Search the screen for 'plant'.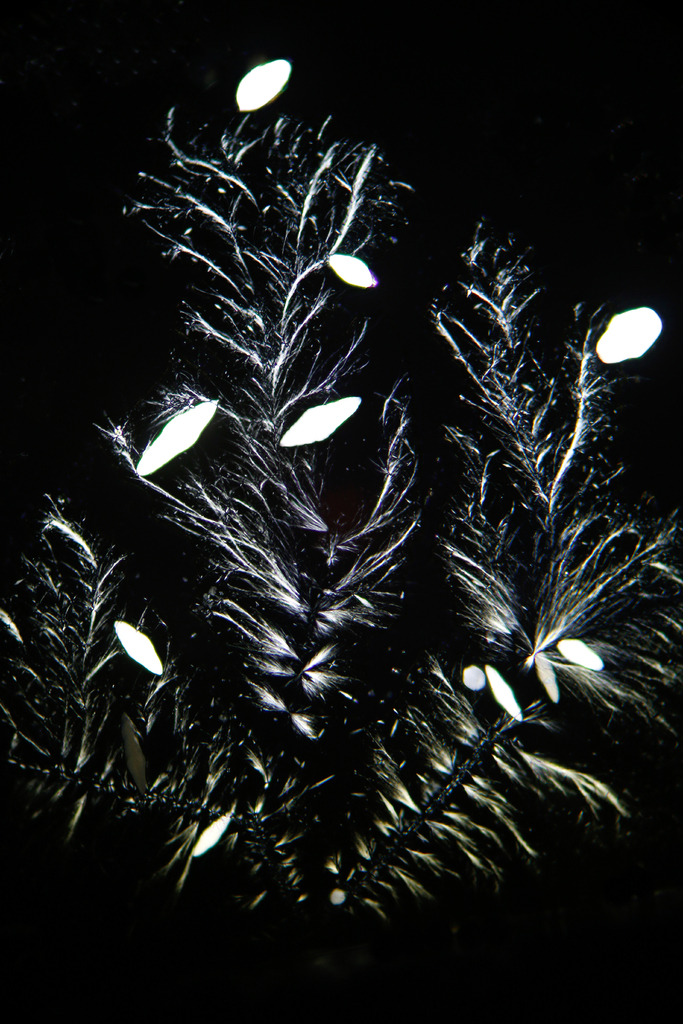
Found at [x1=0, y1=39, x2=682, y2=956].
